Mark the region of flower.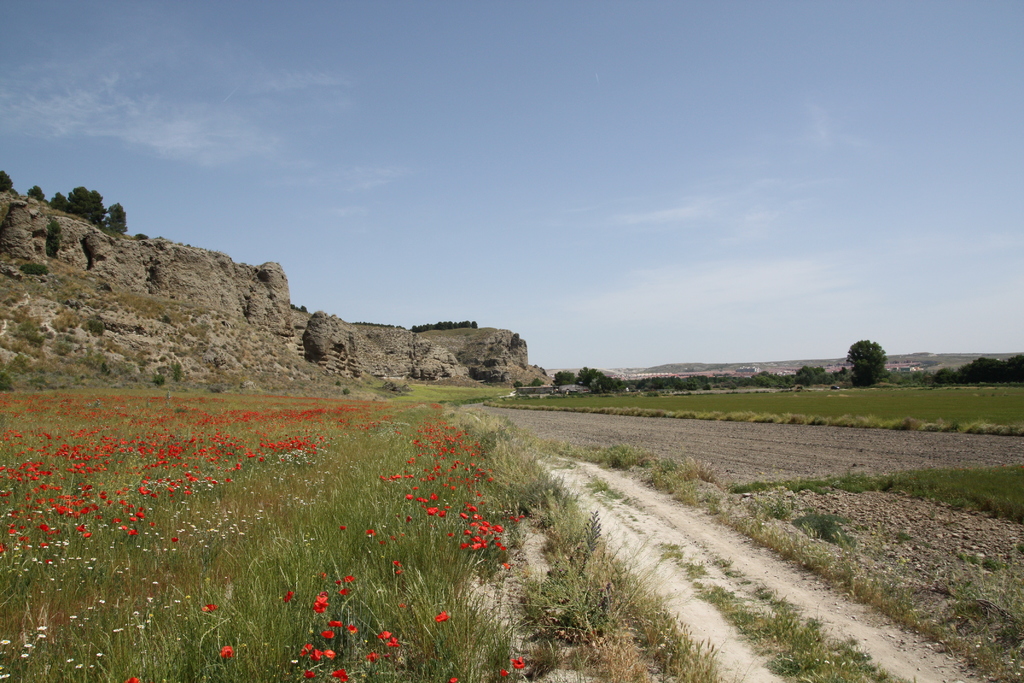
Region: detection(511, 655, 522, 668).
